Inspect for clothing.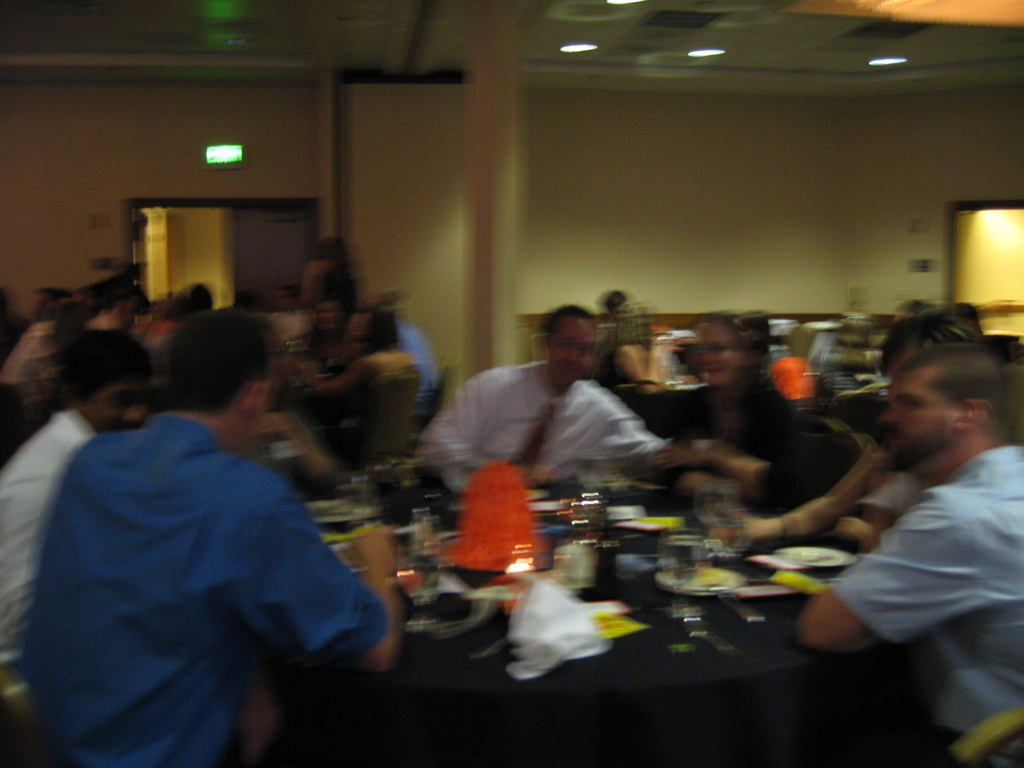
Inspection: box=[821, 442, 1023, 767].
